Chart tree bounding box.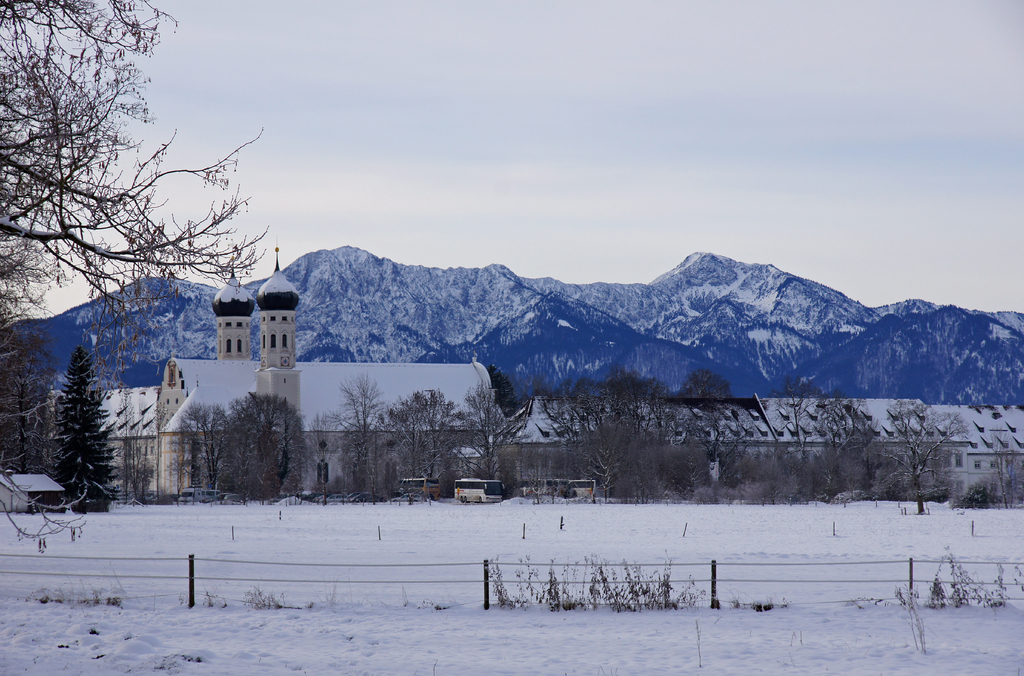
Charted: select_region(577, 411, 666, 506).
